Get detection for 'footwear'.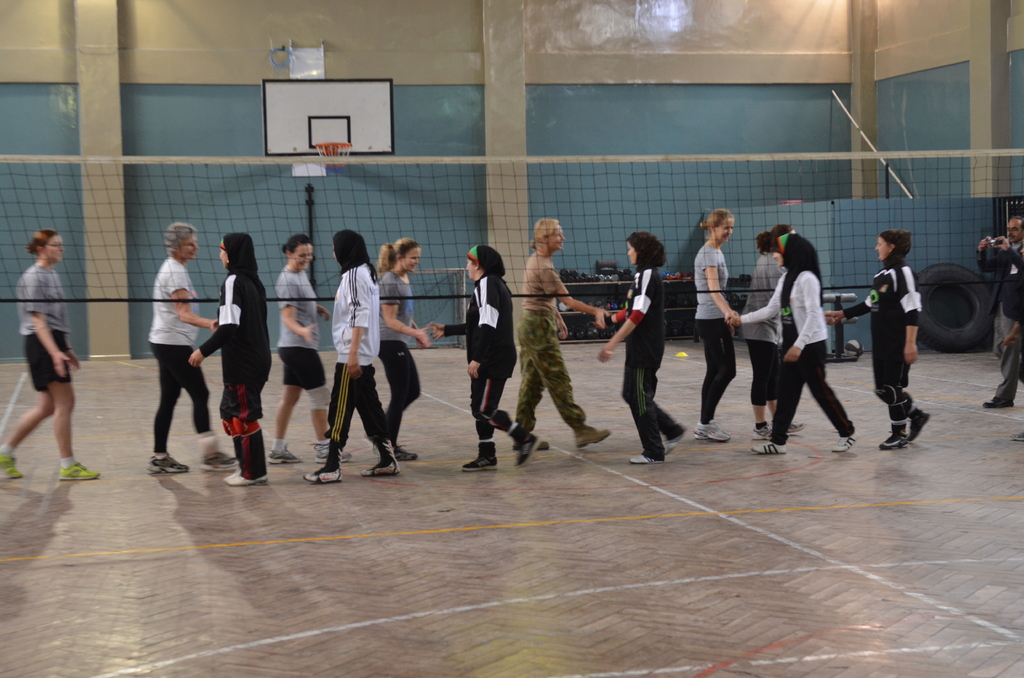
Detection: (left=304, top=471, right=344, bottom=482).
